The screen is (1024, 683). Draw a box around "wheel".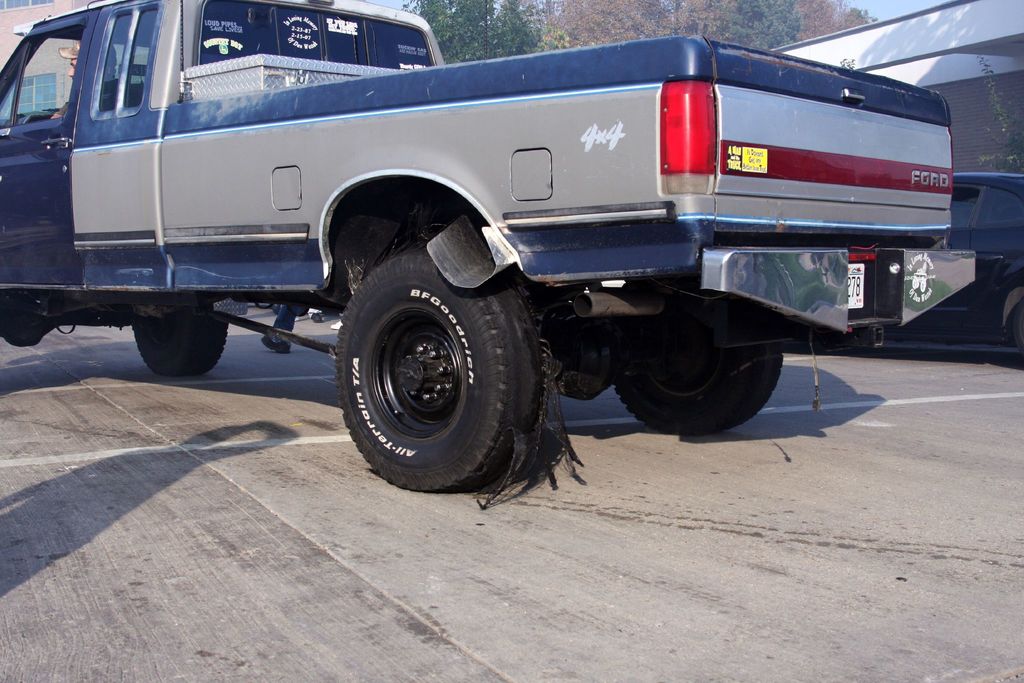
crop(307, 252, 564, 480).
